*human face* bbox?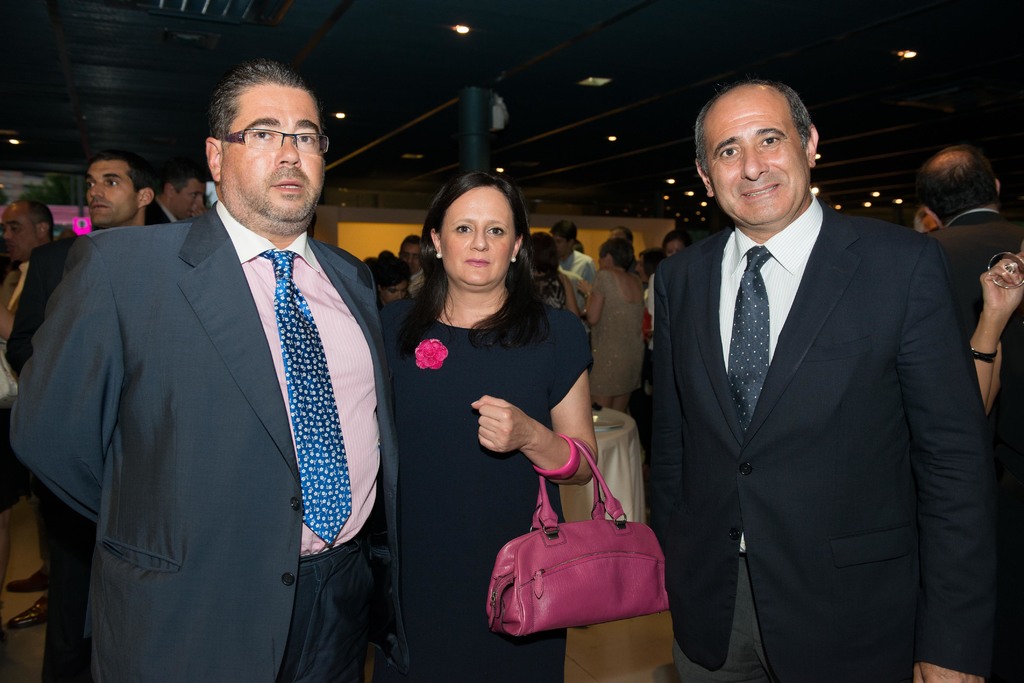
pyautogui.locateOnScreen(1, 209, 41, 261)
